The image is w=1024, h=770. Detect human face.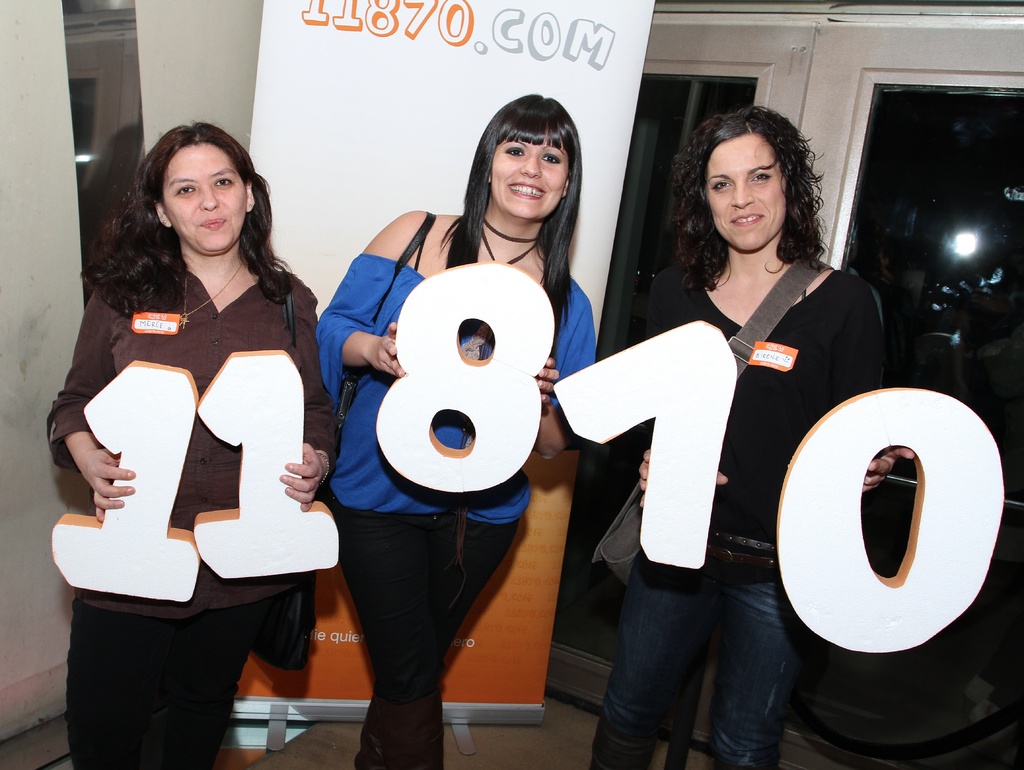
Detection: [x1=491, y1=138, x2=567, y2=220].
